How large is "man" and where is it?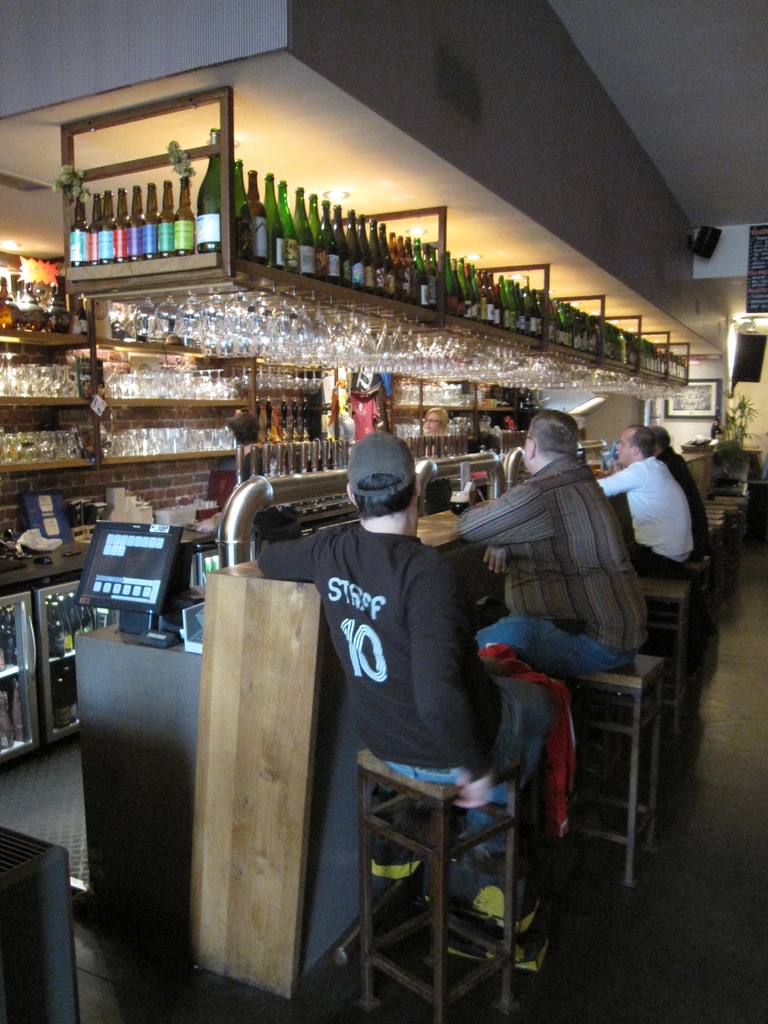
Bounding box: 227:435:539:941.
